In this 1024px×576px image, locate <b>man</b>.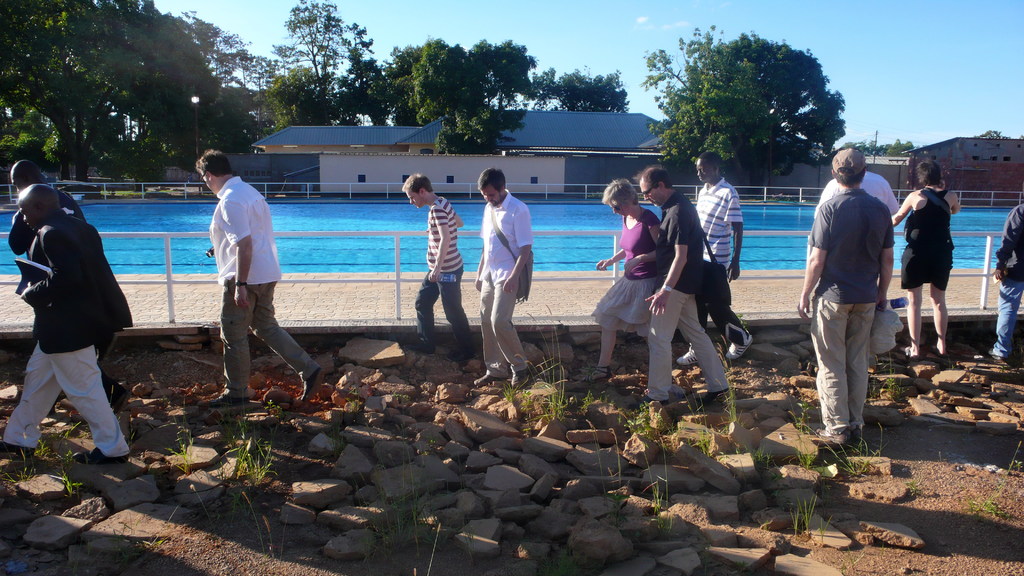
Bounding box: bbox=[986, 203, 1023, 364].
